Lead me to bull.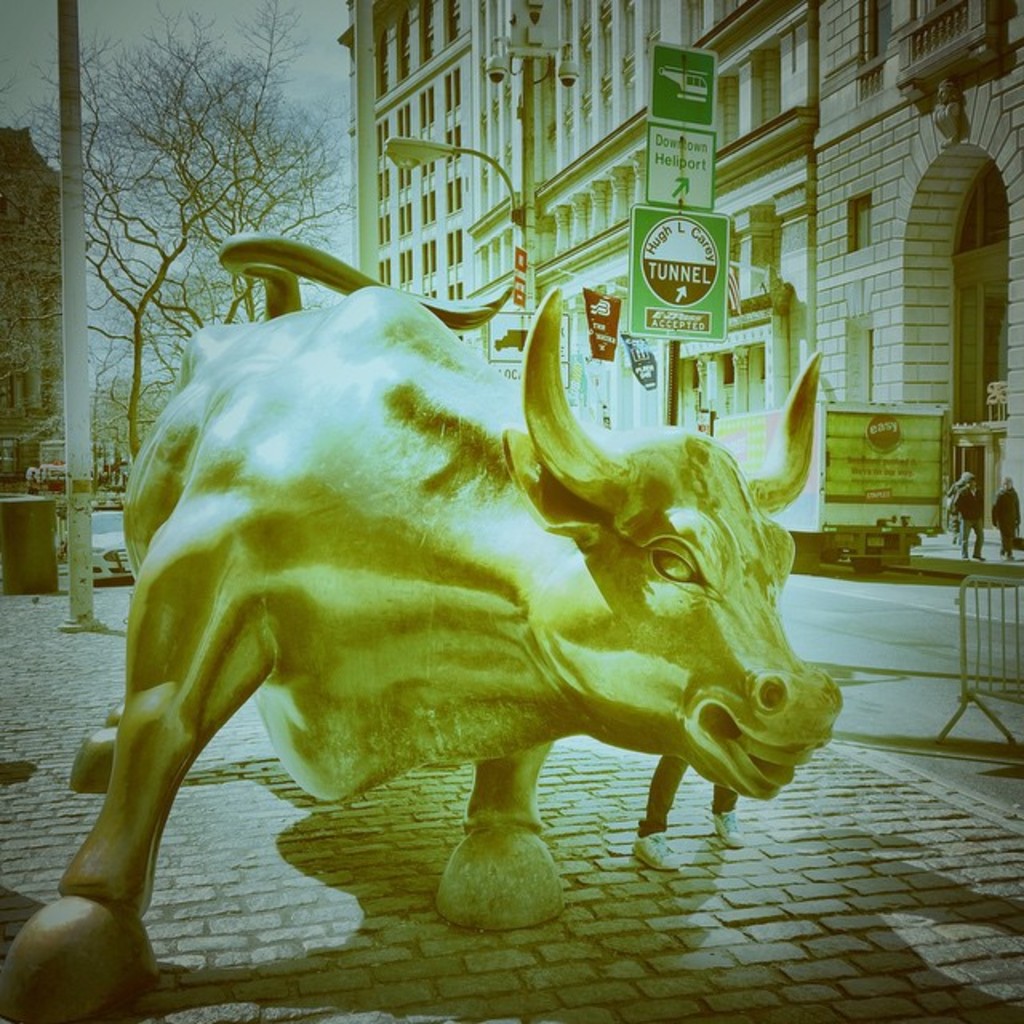
Lead to [left=13, top=232, right=838, bottom=978].
